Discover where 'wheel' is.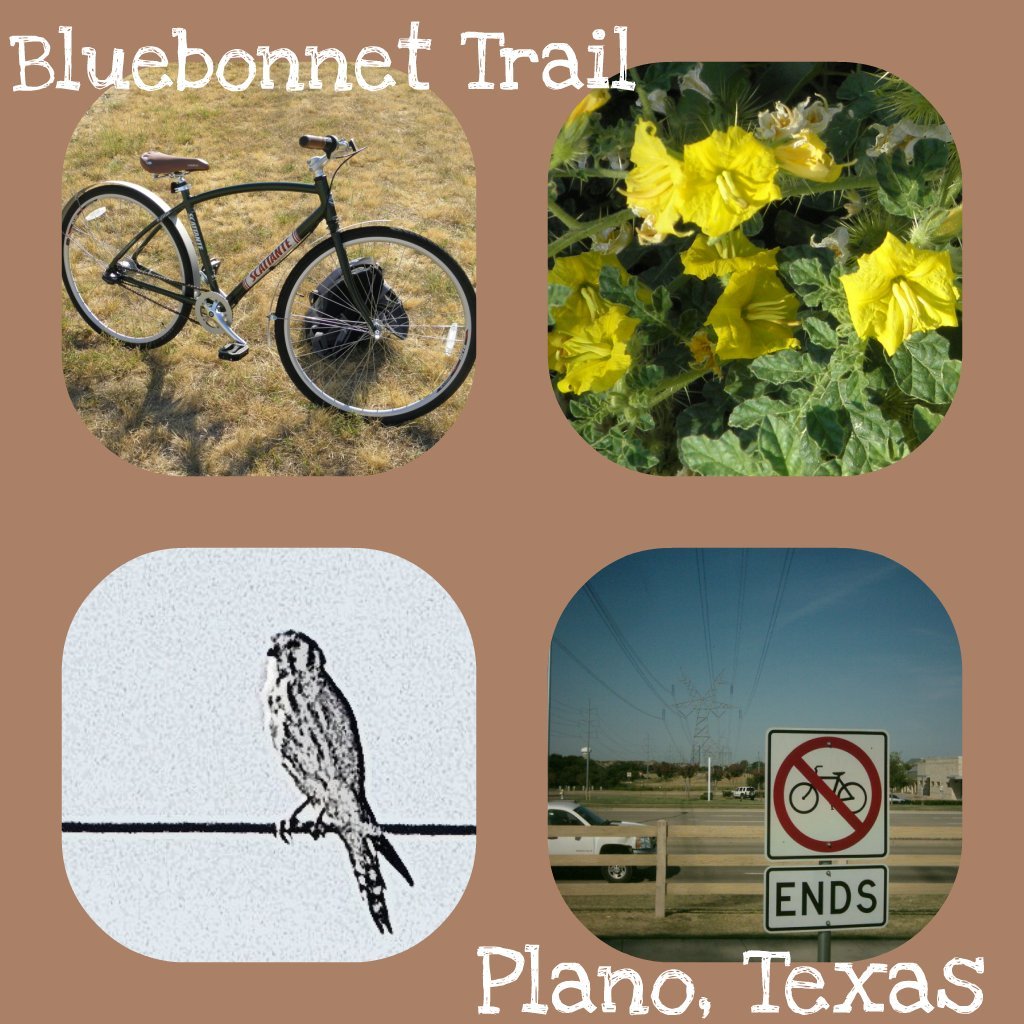
Discovered at (left=840, top=785, right=860, bottom=808).
